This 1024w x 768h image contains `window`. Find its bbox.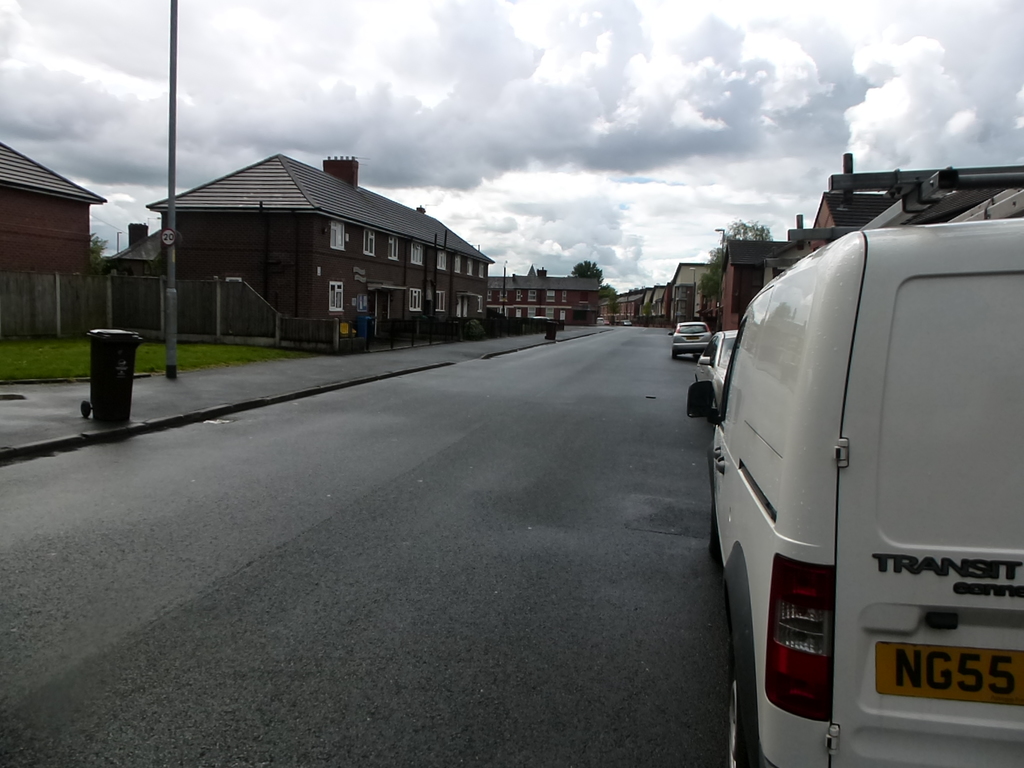
crop(408, 287, 422, 313).
